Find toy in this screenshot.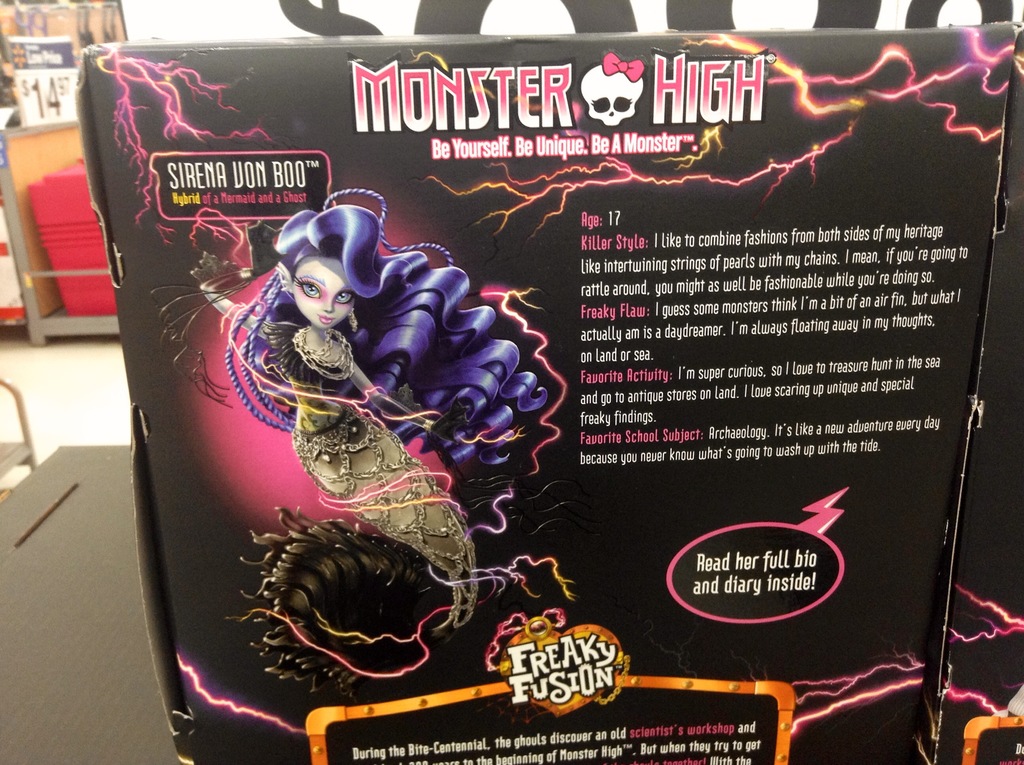
The bounding box for toy is BBox(225, 191, 566, 550).
